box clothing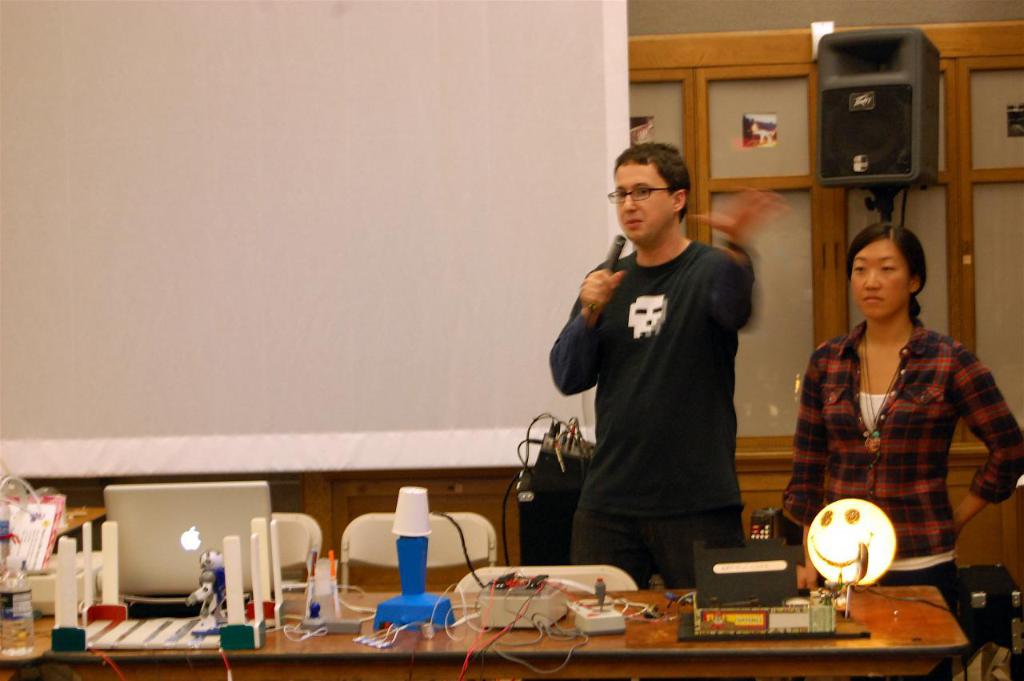
region(546, 237, 756, 591)
